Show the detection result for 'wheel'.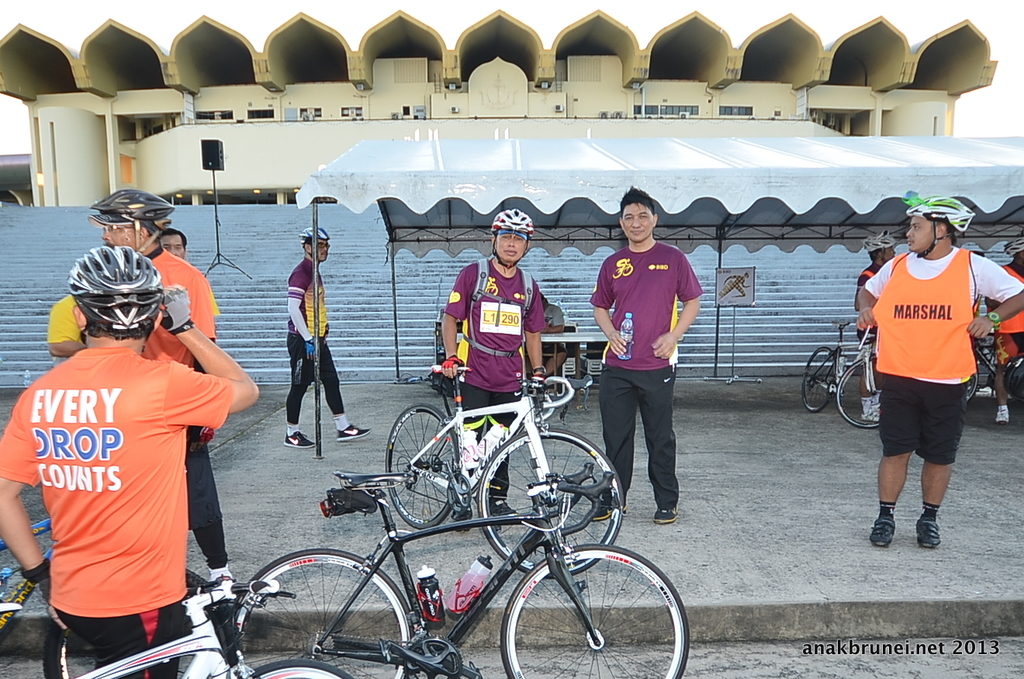
[253, 659, 347, 678].
